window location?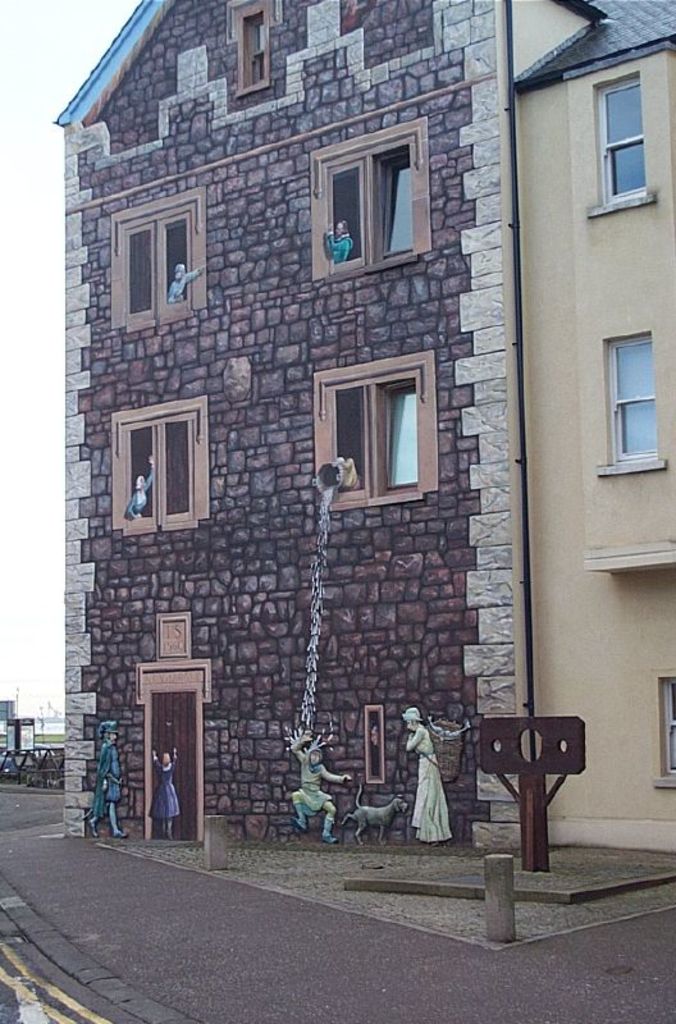
detection(656, 678, 675, 794)
